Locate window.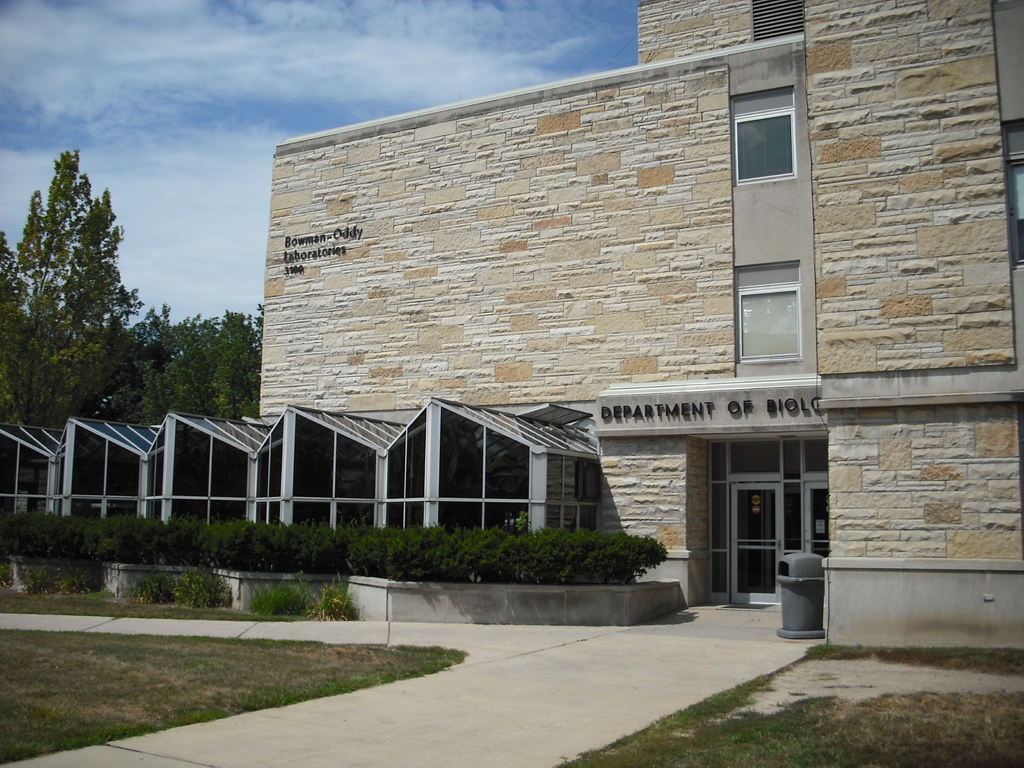
Bounding box: bbox(732, 258, 801, 366).
